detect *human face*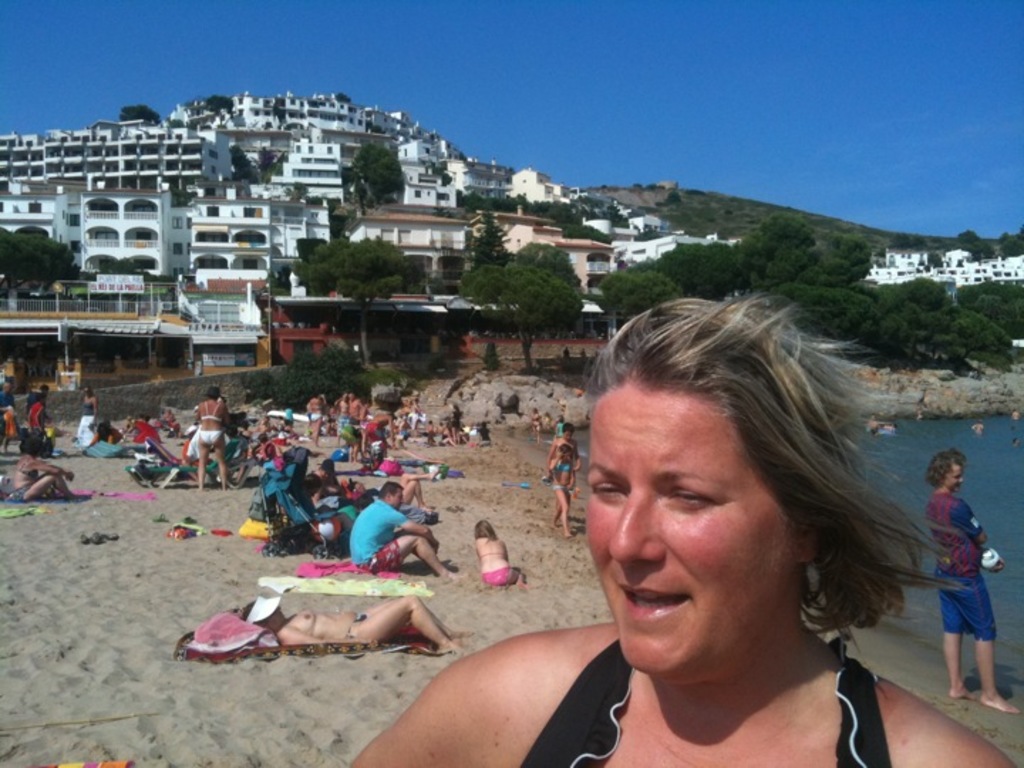
bbox=(587, 387, 795, 676)
